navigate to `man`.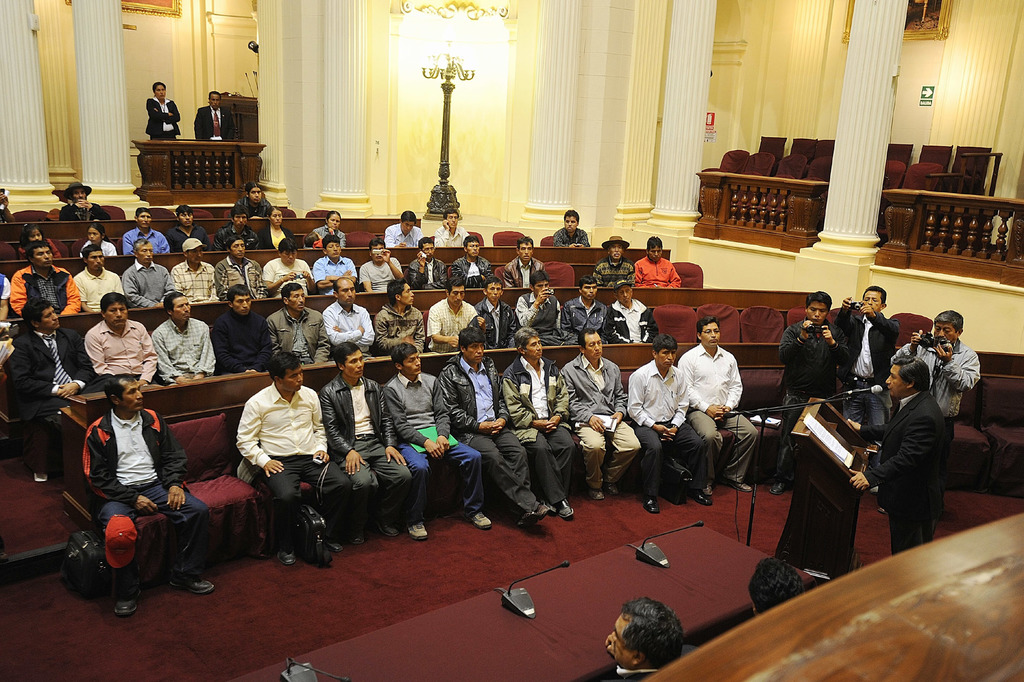
Navigation target: 408:235:450:289.
